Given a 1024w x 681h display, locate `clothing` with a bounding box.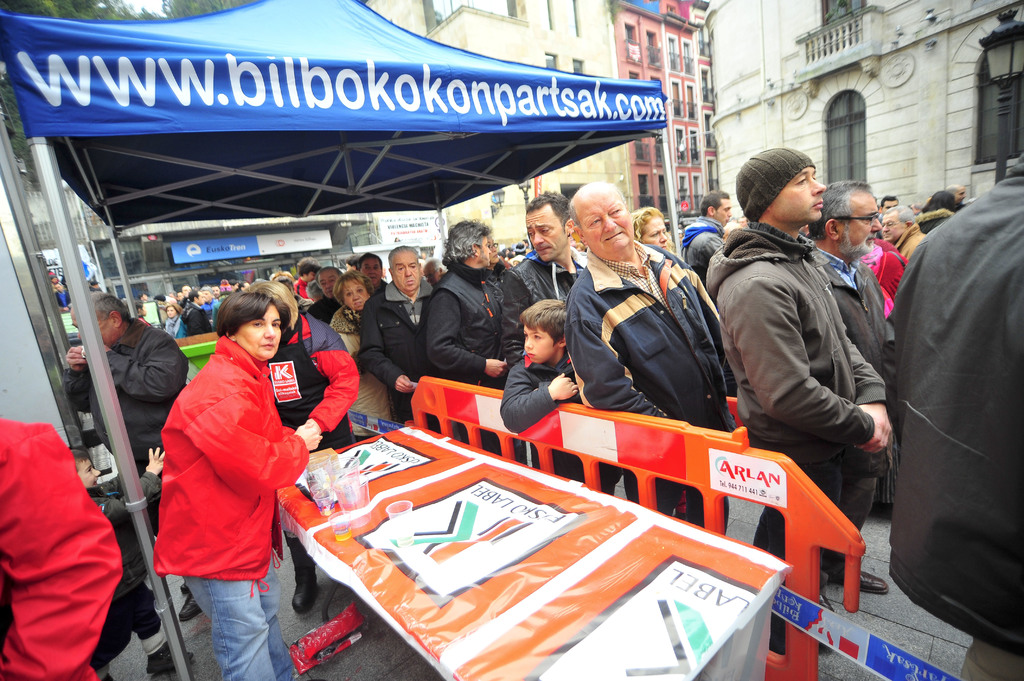
Located: detection(163, 303, 184, 336).
